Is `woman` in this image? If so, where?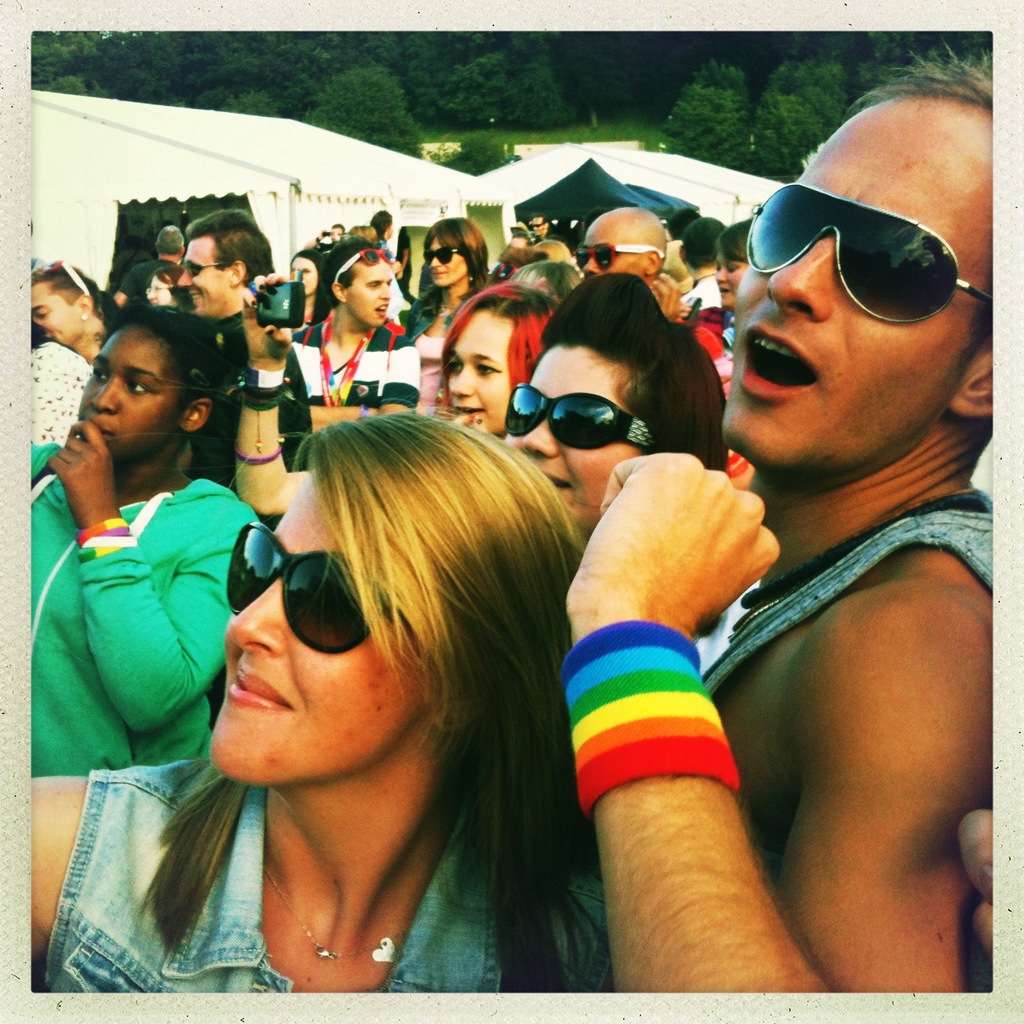
Yes, at (435,284,552,436).
